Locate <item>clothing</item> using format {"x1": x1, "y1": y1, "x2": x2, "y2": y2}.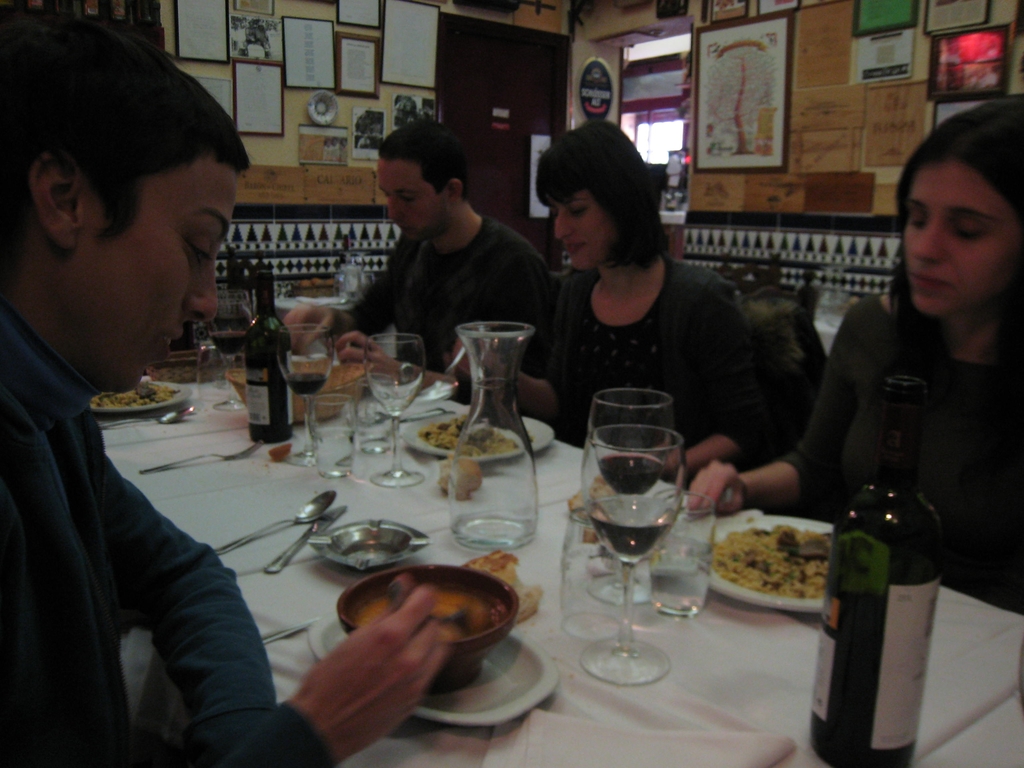
{"x1": 778, "y1": 299, "x2": 1023, "y2": 605}.
